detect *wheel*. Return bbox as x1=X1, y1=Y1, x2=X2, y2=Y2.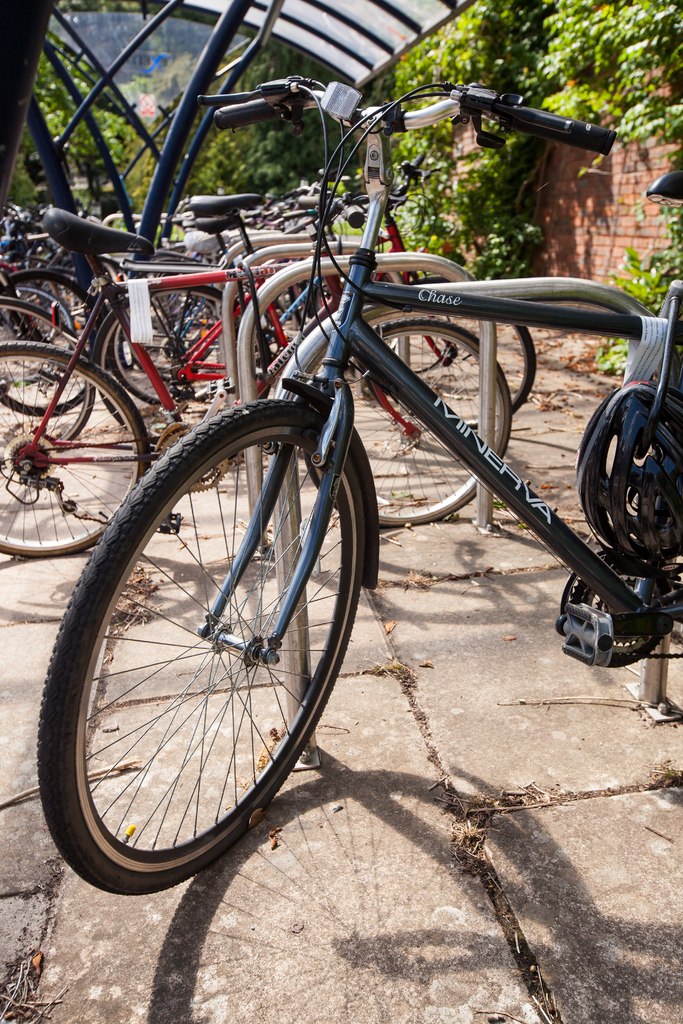
x1=49, y1=397, x2=374, y2=883.
